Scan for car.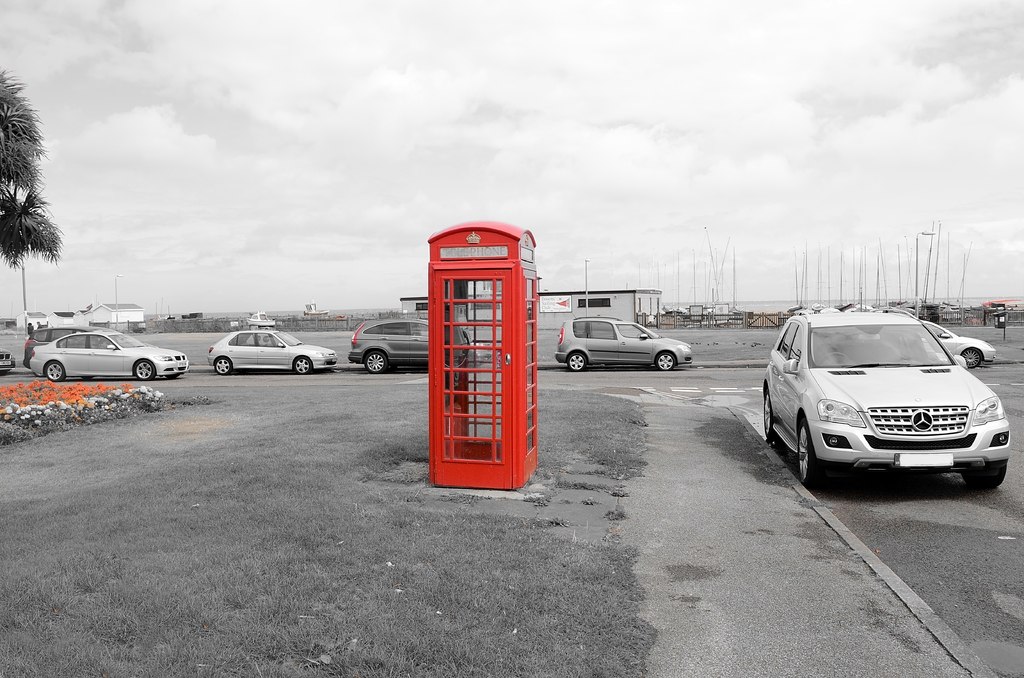
Scan result: [left=207, top=327, right=338, bottom=376].
